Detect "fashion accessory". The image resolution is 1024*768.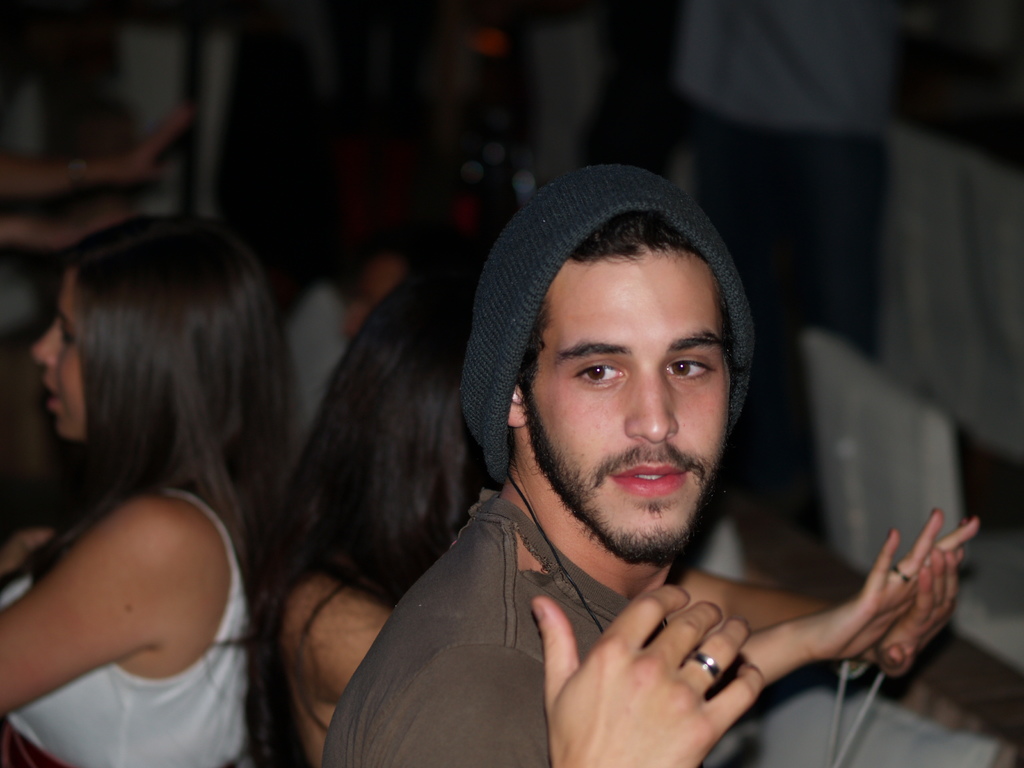
left=842, top=662, right=871, bottom=685.
